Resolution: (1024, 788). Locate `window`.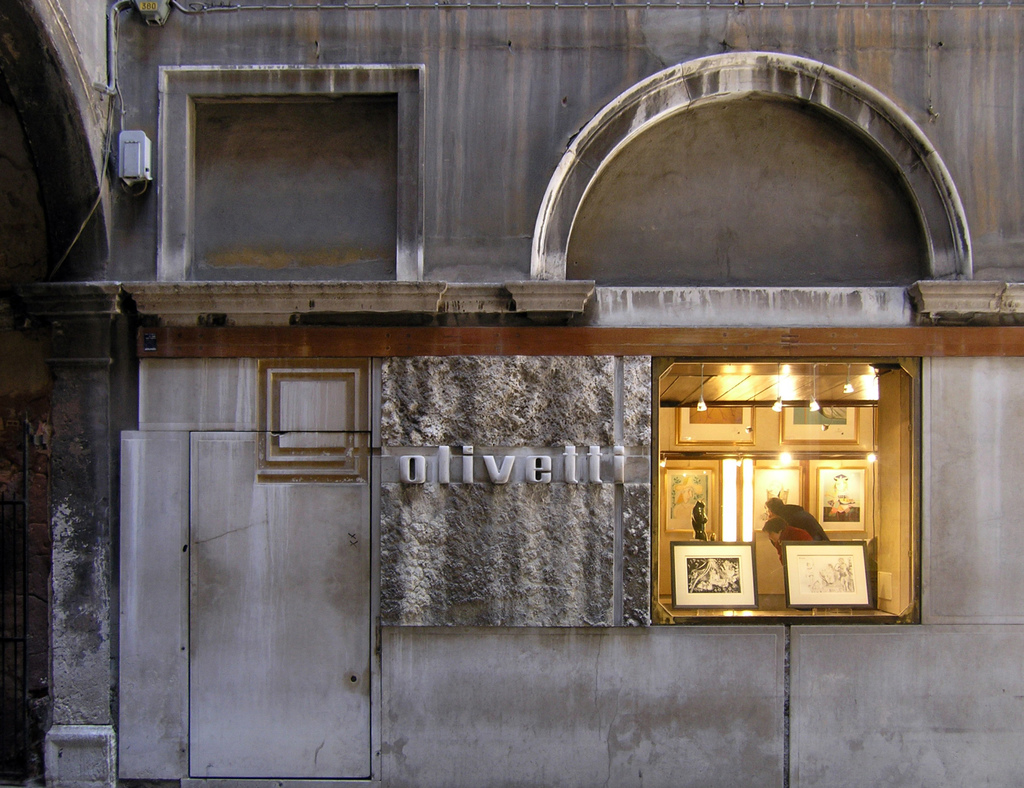
region(644, 355, 932, 629).
